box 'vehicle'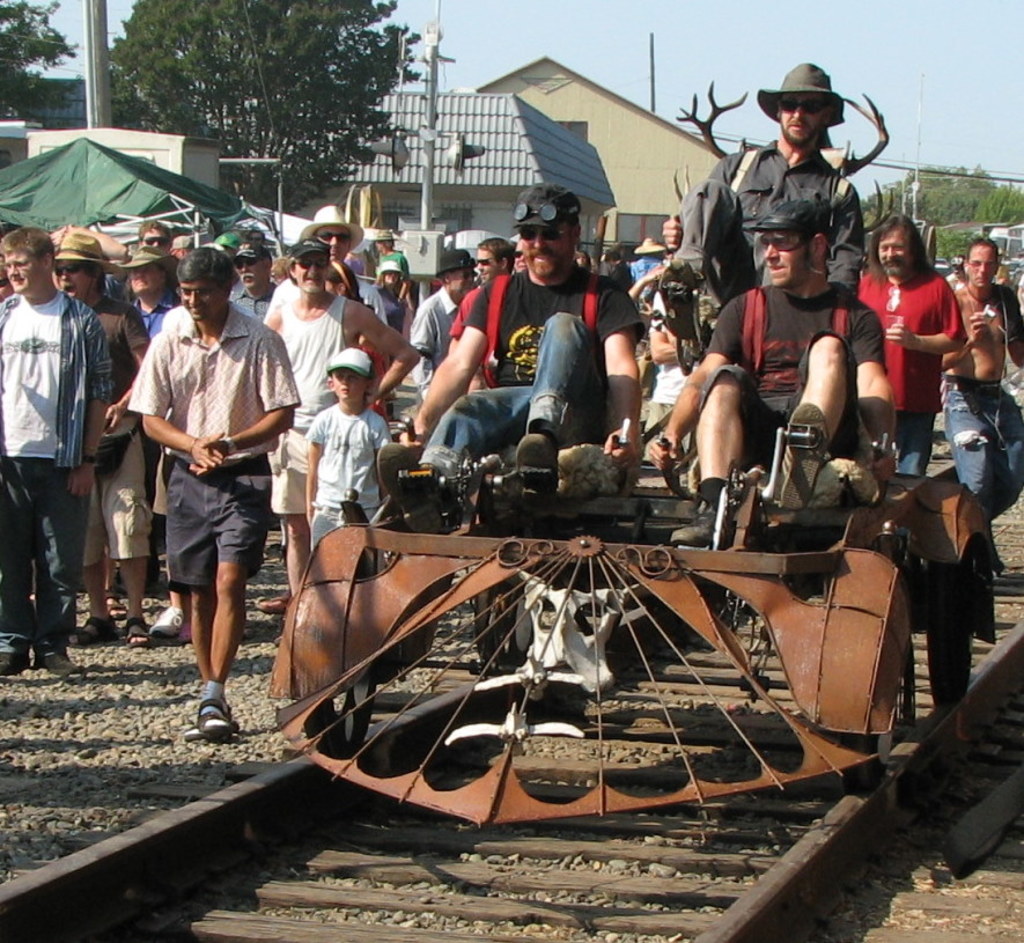
<box>178,421,948,811</box>
